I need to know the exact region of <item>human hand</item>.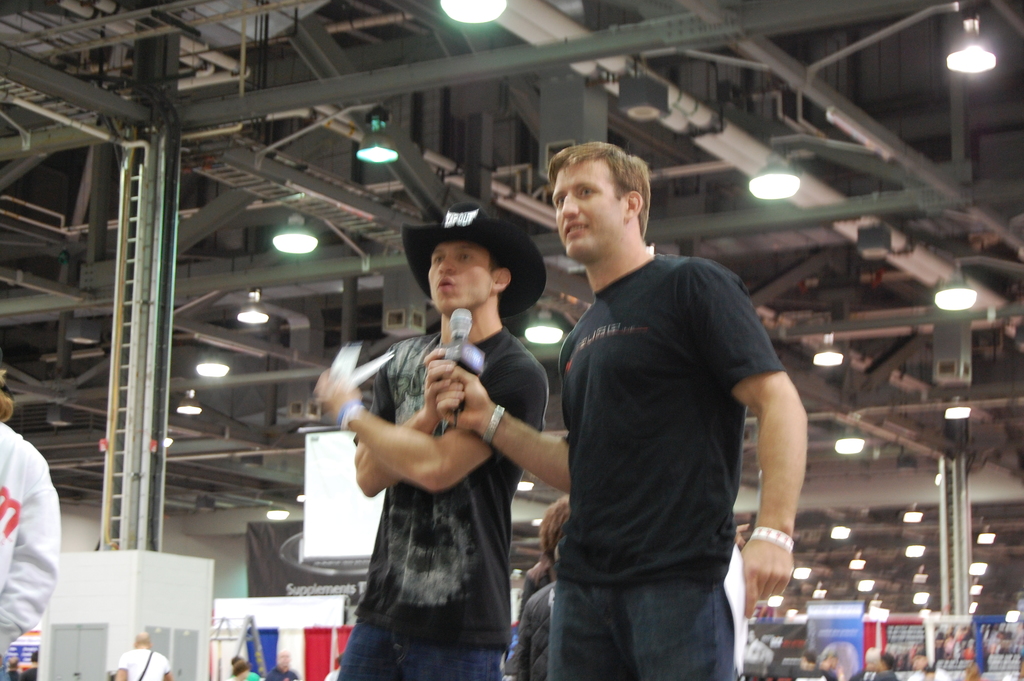
Region: (422, 346, 458, 423).
